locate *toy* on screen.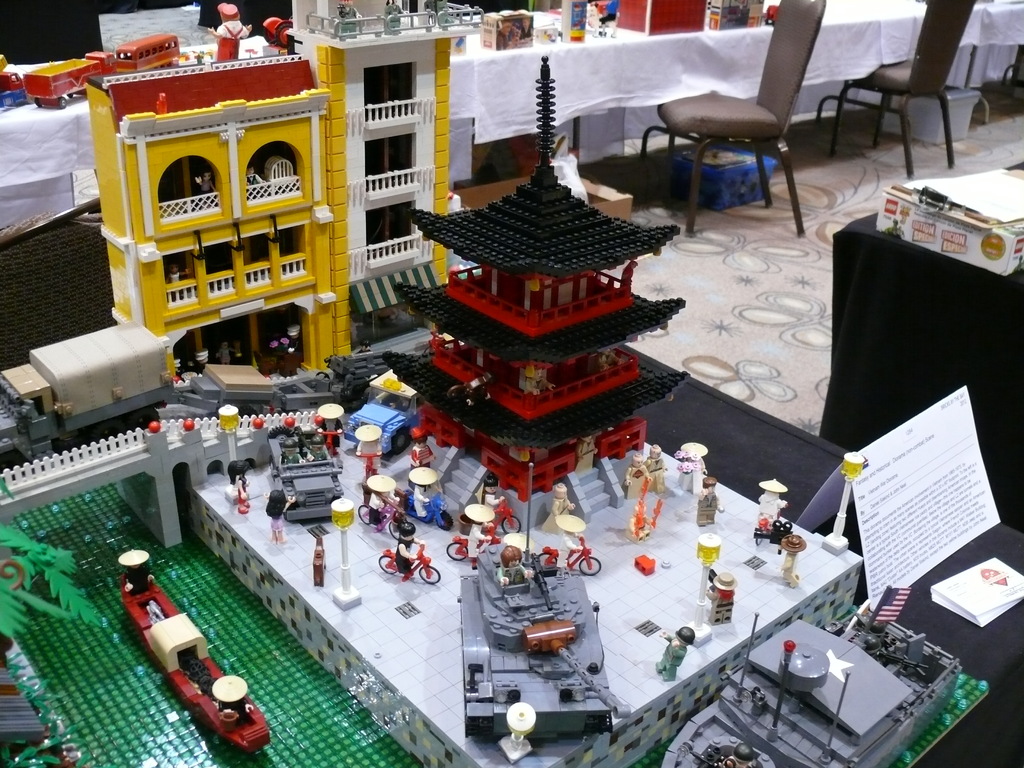
On screen at [x1=655, y1=625, x2=691, y2=682].
